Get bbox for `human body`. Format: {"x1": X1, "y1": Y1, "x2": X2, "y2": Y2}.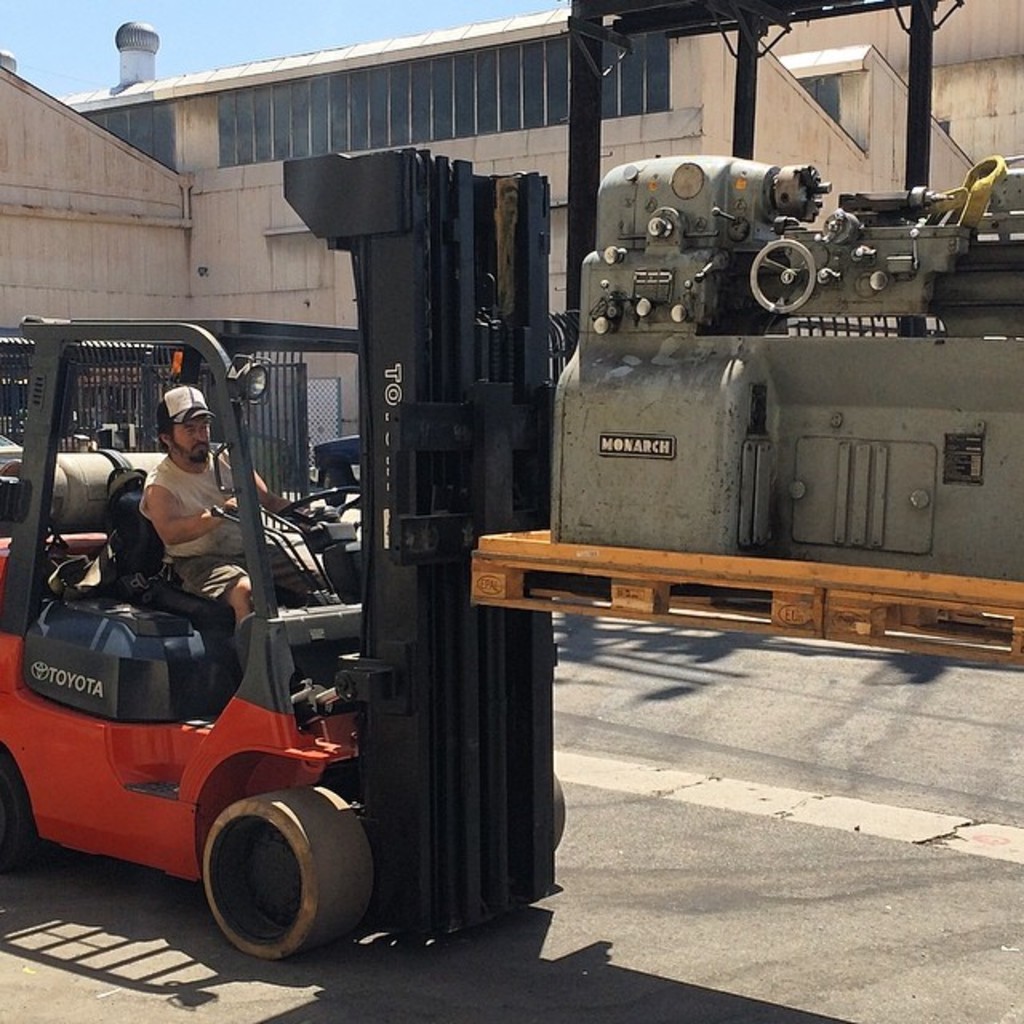
{"x1": 142, "y1": 410, "x2": 293, "y2": 622}.
